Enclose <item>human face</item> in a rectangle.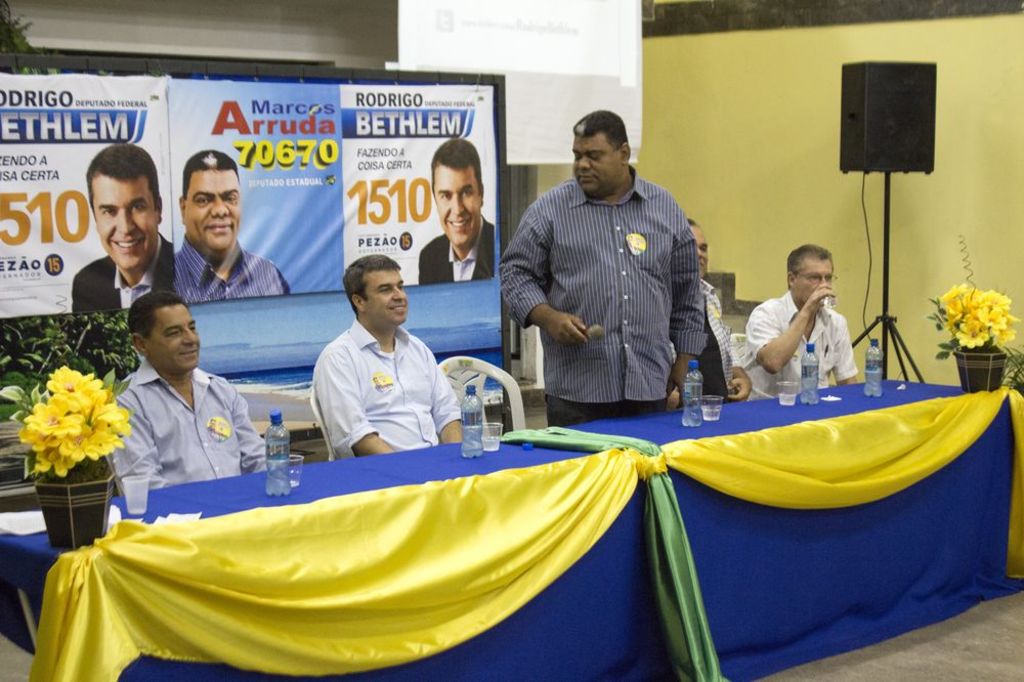
[429,164,477,245].
